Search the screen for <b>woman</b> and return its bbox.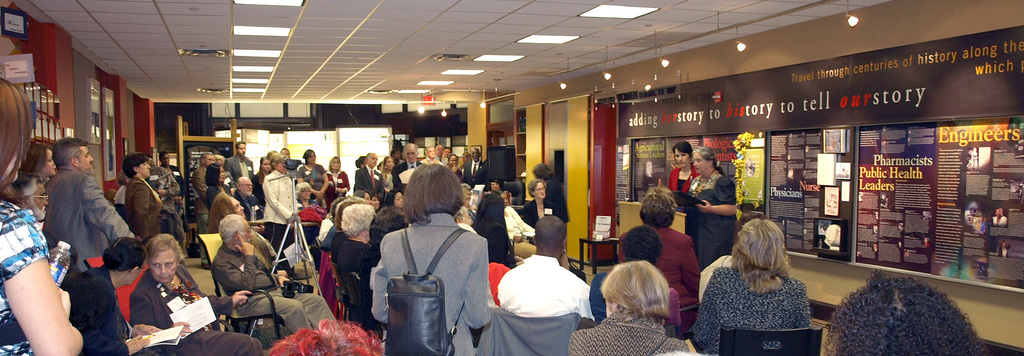
Found: bbox=[29, 139, 71, 185].
